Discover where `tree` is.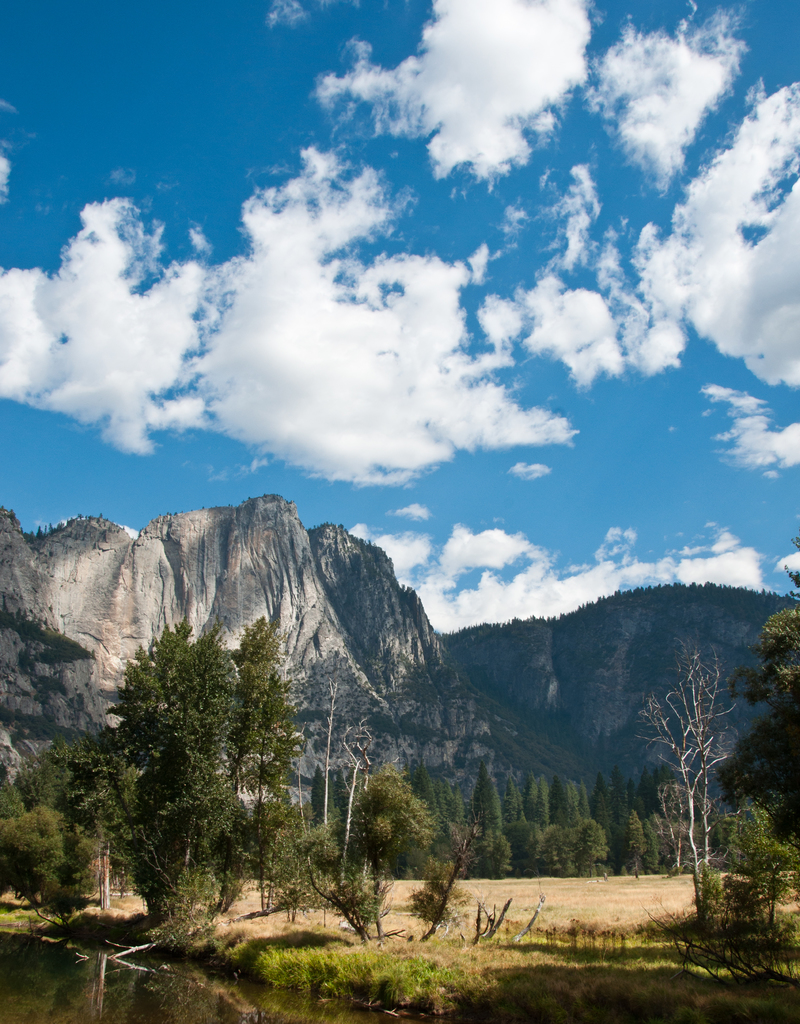
Discovered at (724, 537, 799, 868).
